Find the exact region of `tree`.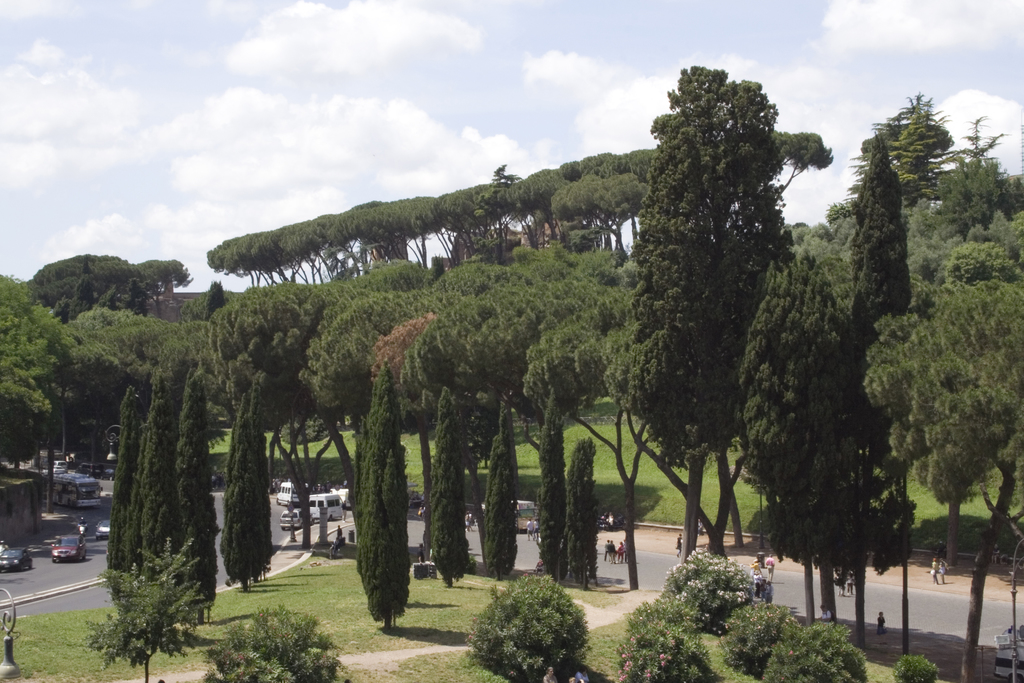
Exact region: {"left": 356, "top": 357, "right": 409, "bottom": 634}.
